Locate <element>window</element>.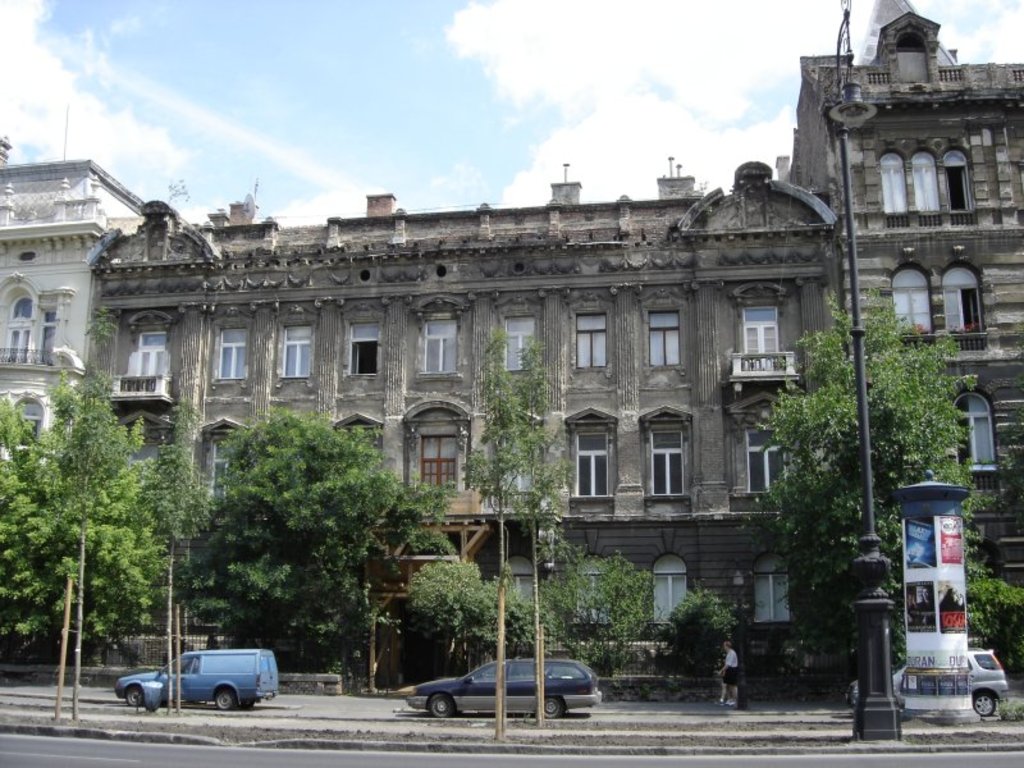
Bounding box: select_region(736, 285, 788, 372).
